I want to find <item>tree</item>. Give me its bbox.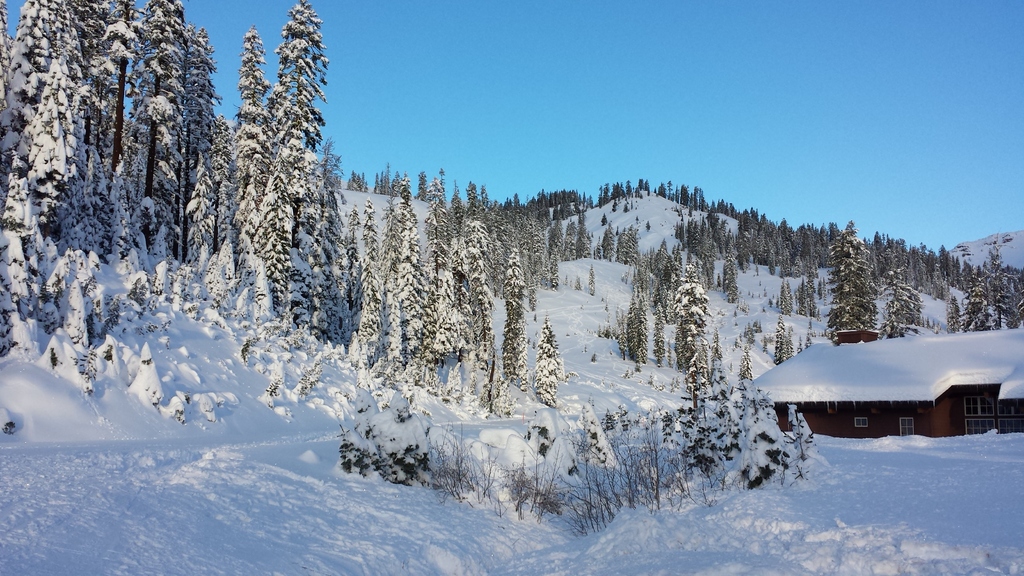
178/31/244/282.
